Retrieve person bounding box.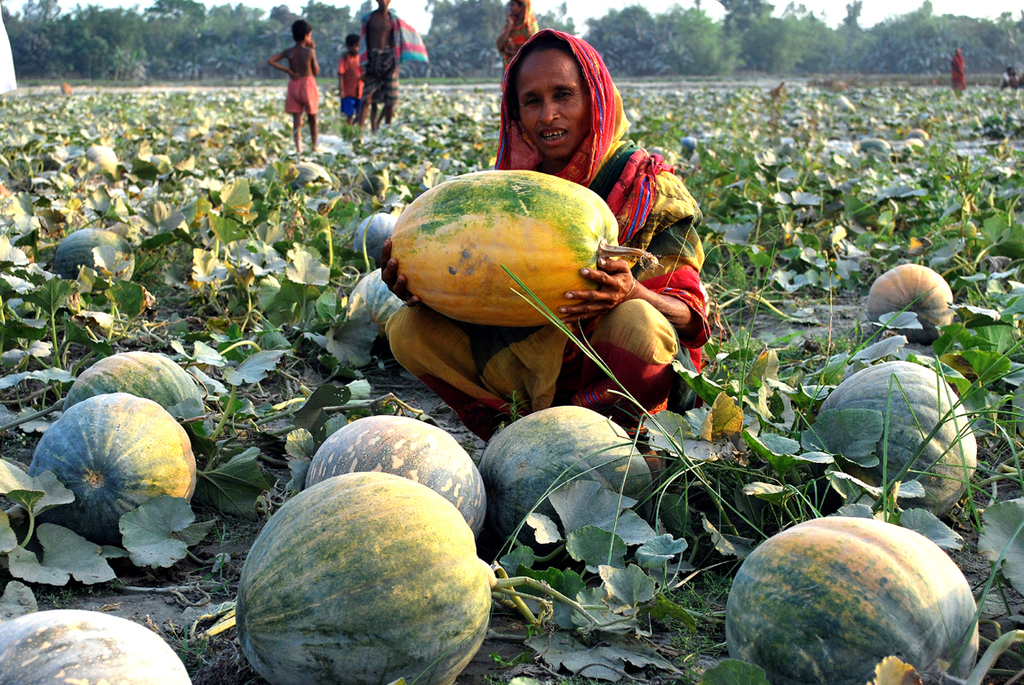
Bounding box: left=387, top=30, right=702, bottom=457.
